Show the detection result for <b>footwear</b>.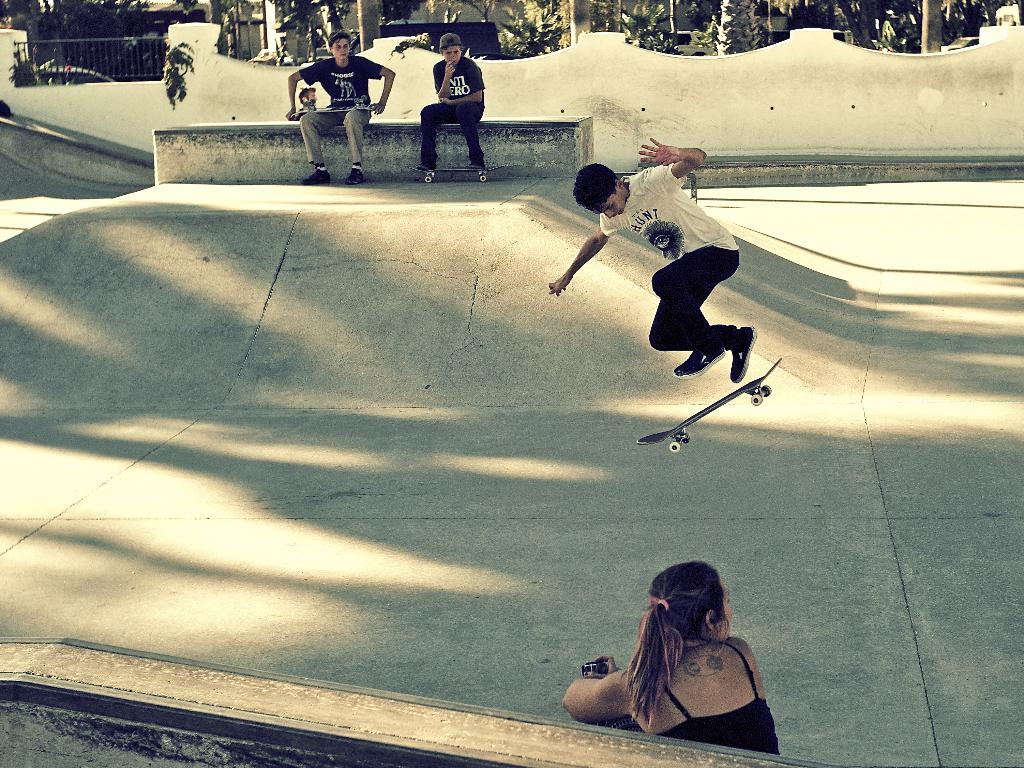
x1=345, y1=163, x2=364, y2=184.
